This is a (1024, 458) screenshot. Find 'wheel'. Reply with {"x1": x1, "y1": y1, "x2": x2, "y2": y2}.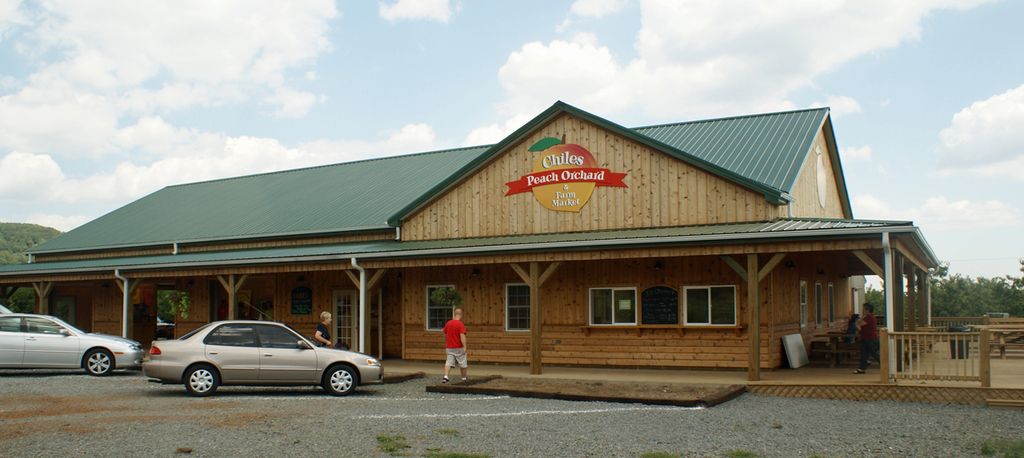
{"x1": 186, "y1": 365, "x2": 218, "y2": 393}.
